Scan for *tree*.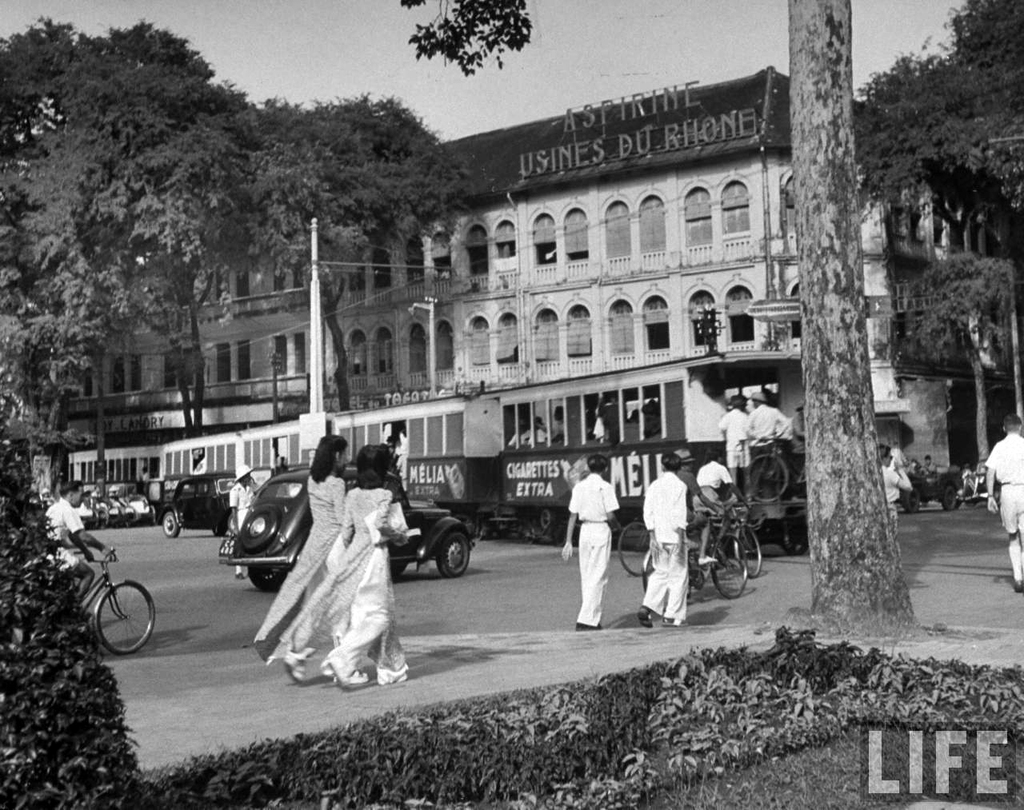
Scan result: bbox=[857, 0, 1023, 505].
